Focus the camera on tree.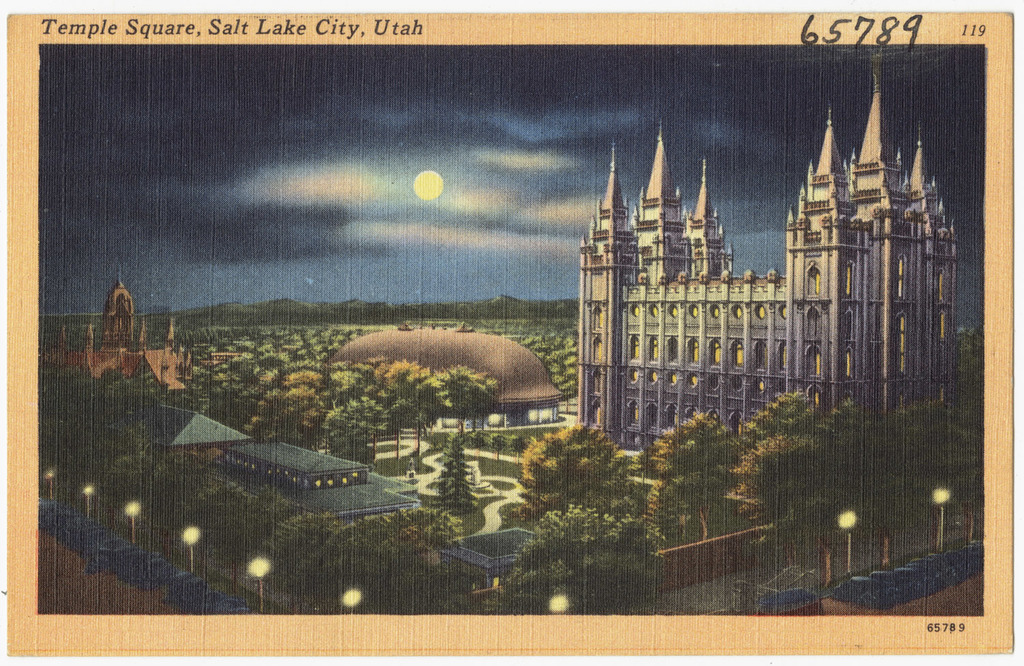
Focus region: <bbox>378, 360, 433, 428</bbox>.
